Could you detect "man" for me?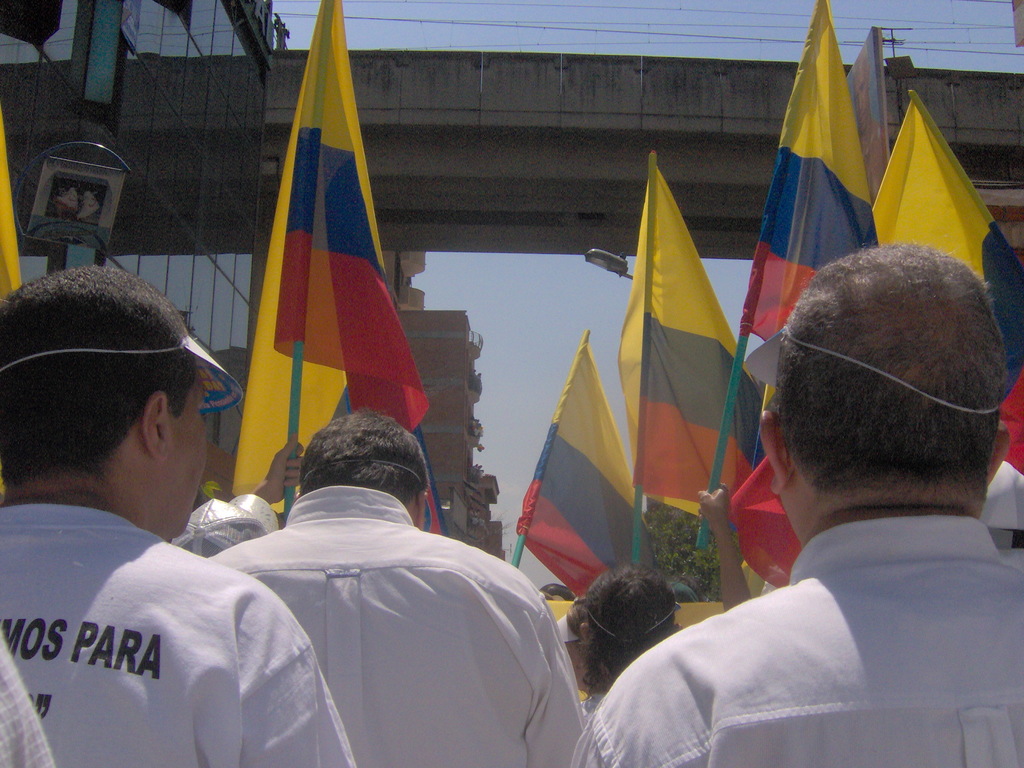
Detection result: locate(200, 410, 594, 767).
